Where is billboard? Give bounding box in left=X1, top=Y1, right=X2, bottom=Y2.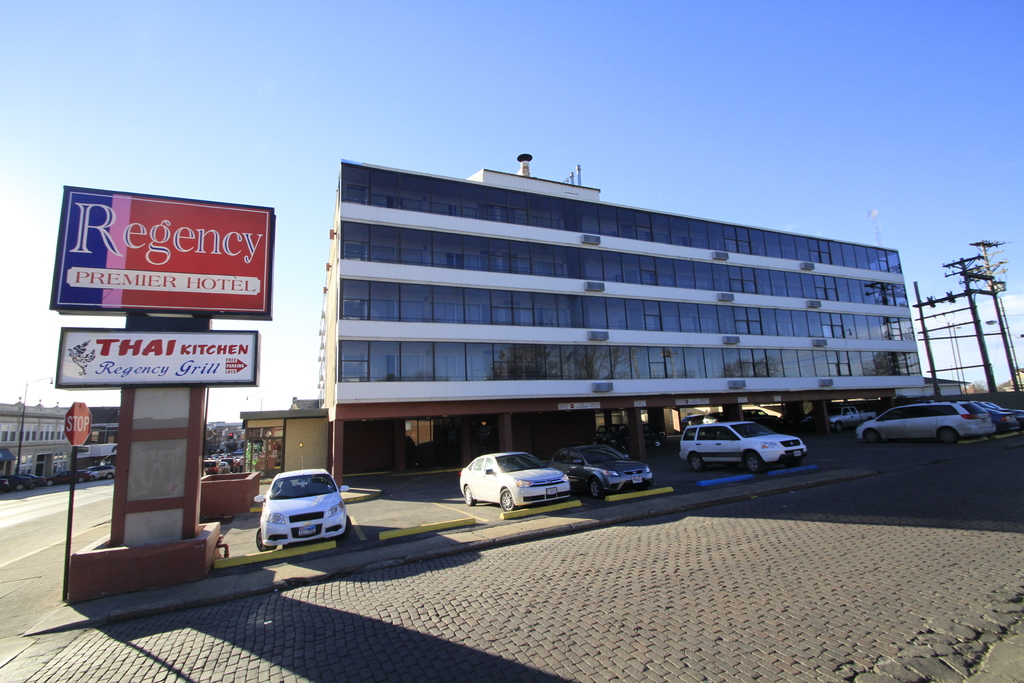
left=53, top=190, right=276, bottom=313.
